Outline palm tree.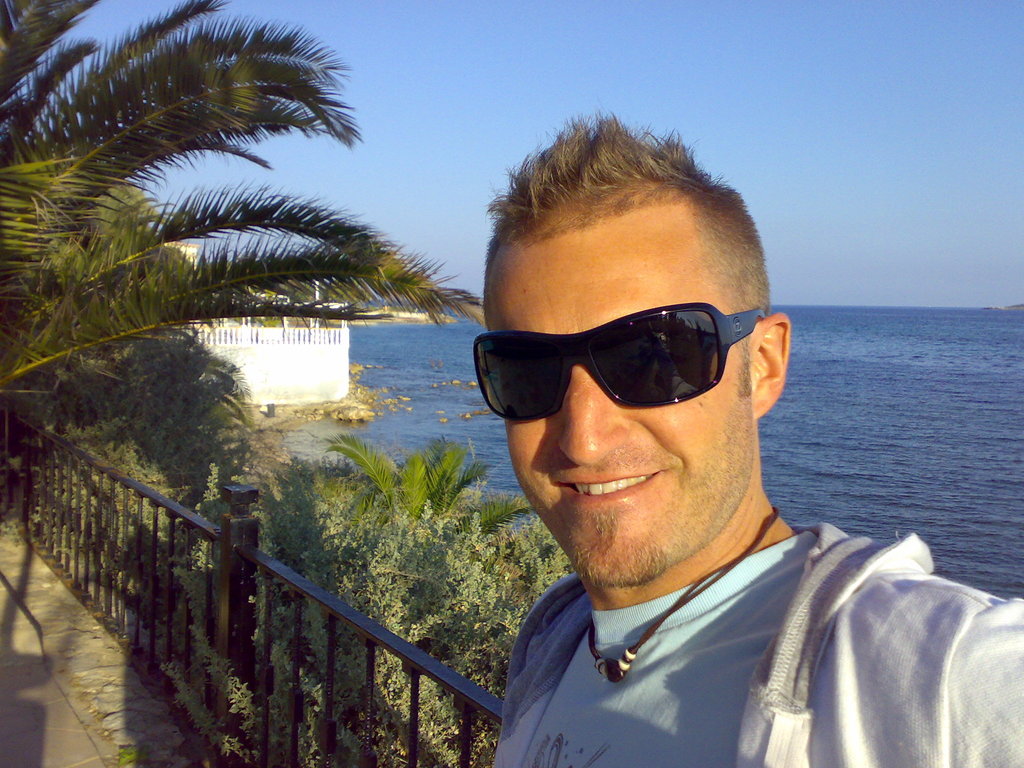
Outline: <region>0, 0, 485, 395</region>.
